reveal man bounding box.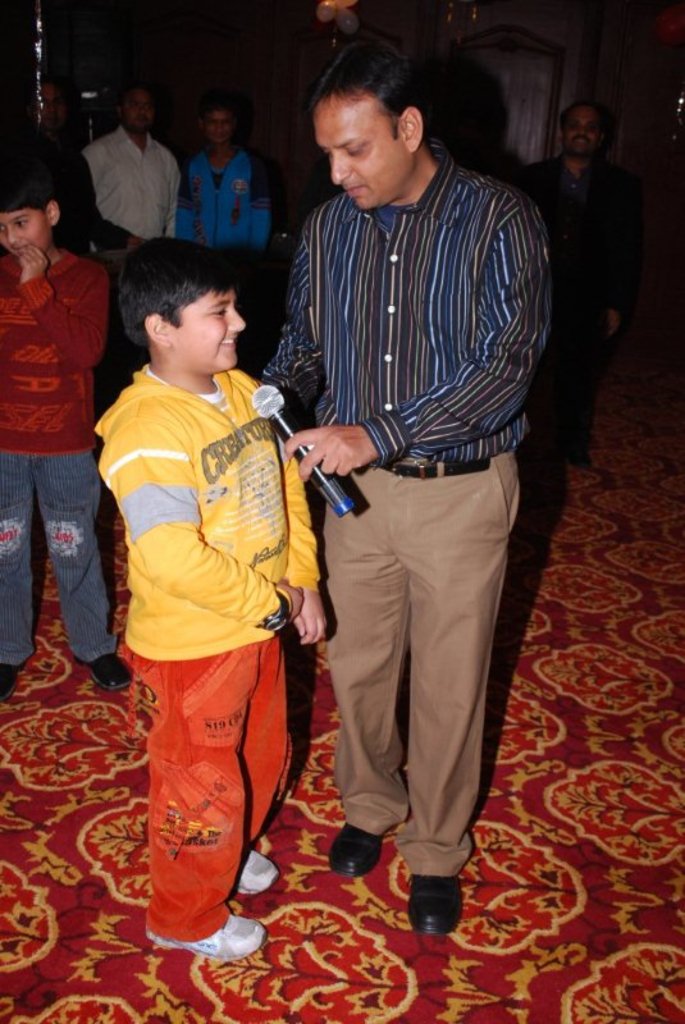
Revealed: bbox=(68, 84, 187, 239).
